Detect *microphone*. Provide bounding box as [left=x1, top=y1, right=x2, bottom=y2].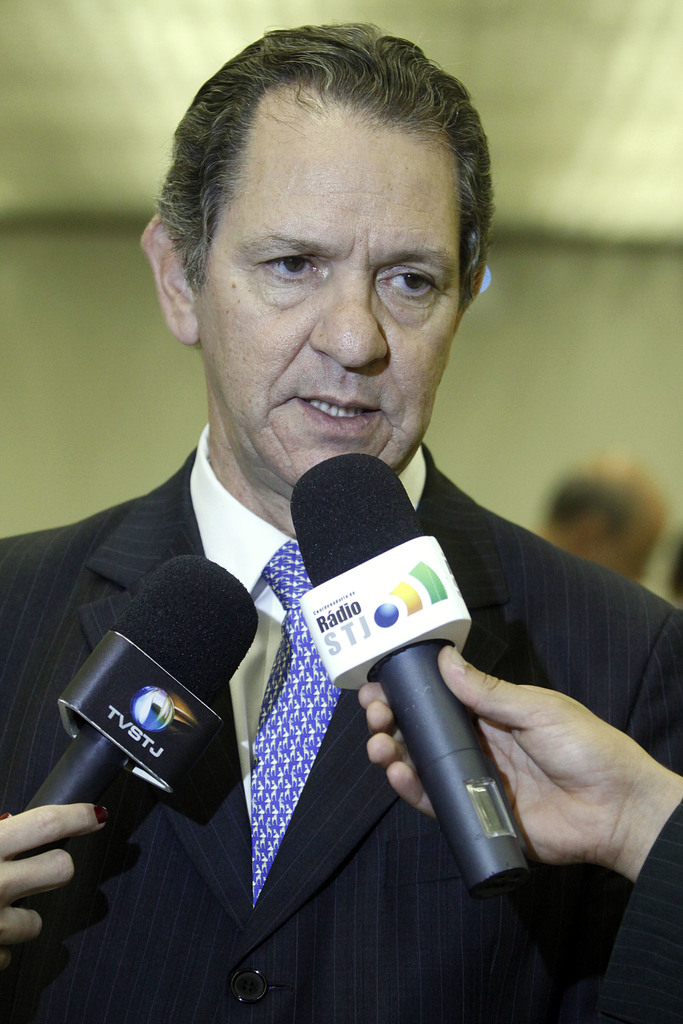
[left=0, top=557, right=265, bottom=903].
